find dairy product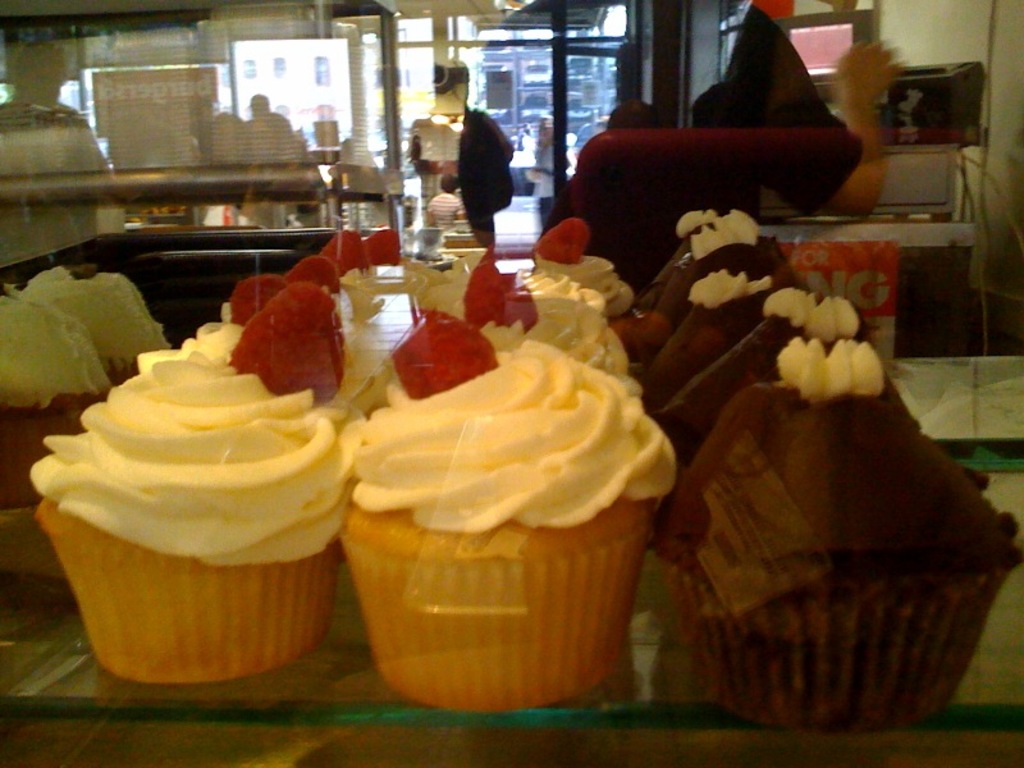
bbox=(0, 288, 115, 513)
